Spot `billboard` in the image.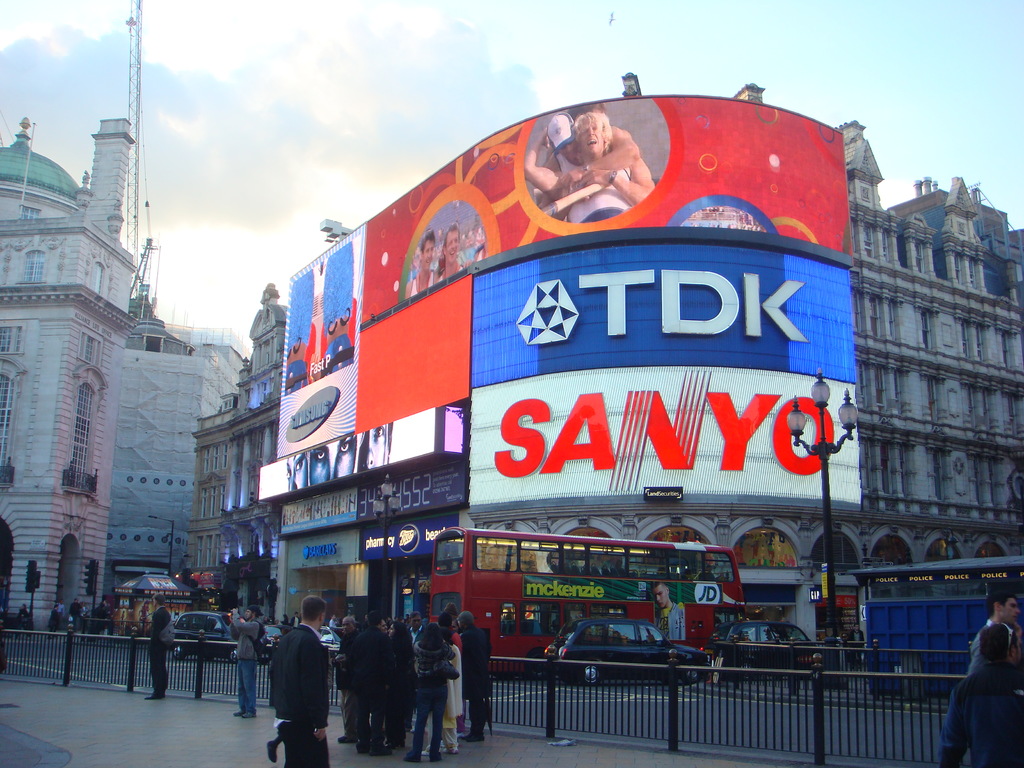
`billboard` found at BBox(365, 93, 854, 318).
